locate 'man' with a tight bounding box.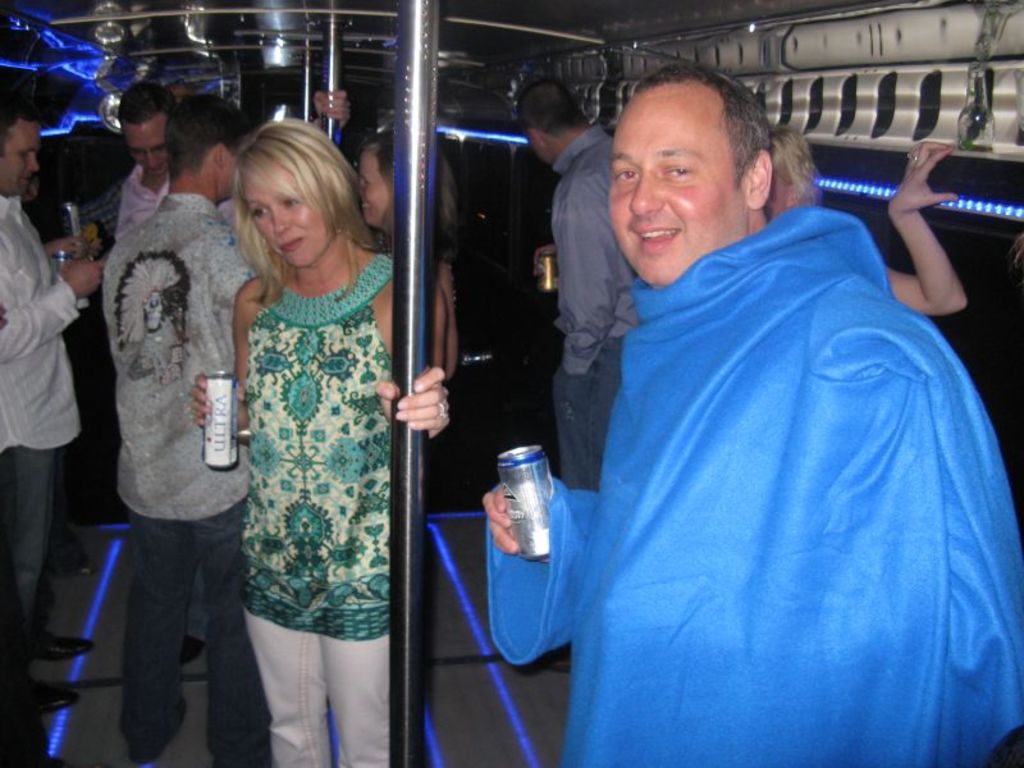
<box>477,61,1020,765</box>.
